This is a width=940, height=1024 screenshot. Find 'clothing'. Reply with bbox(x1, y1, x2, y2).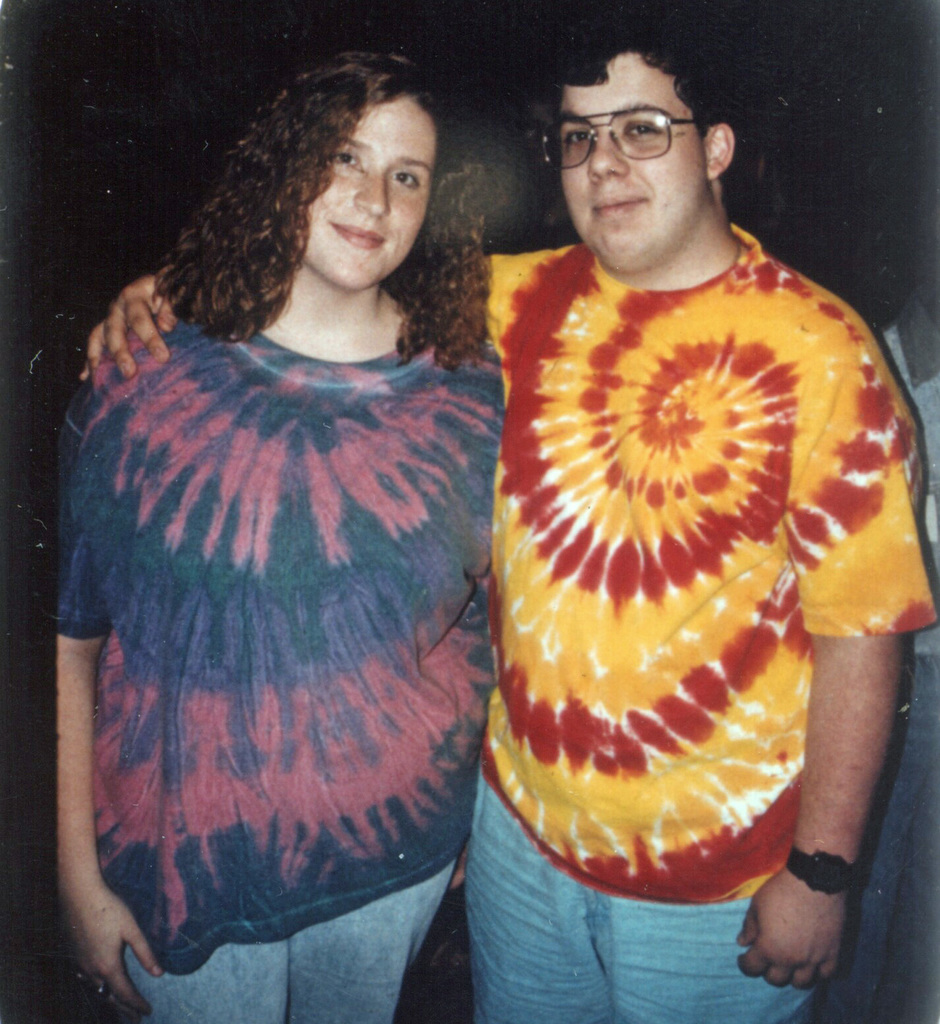
bbox(474, 214, 934, 1023).
